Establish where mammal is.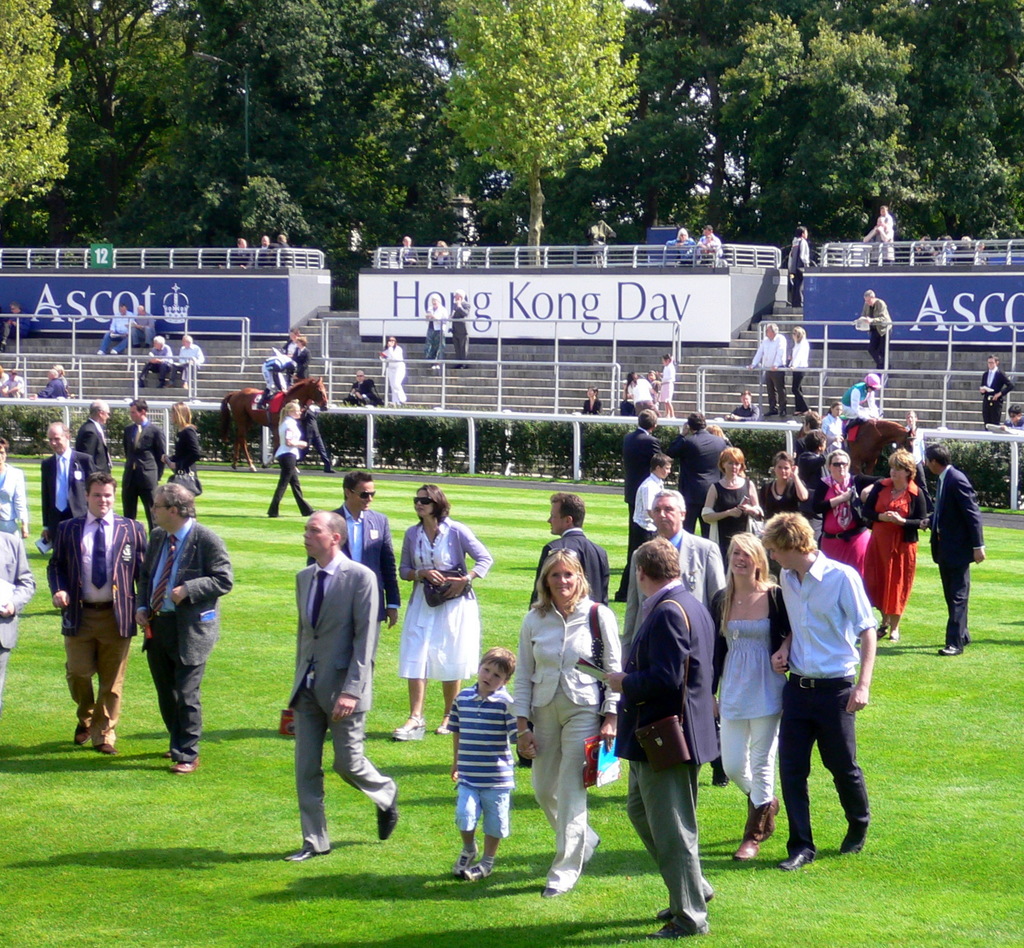
Established at [648, 369, 658, 392].
